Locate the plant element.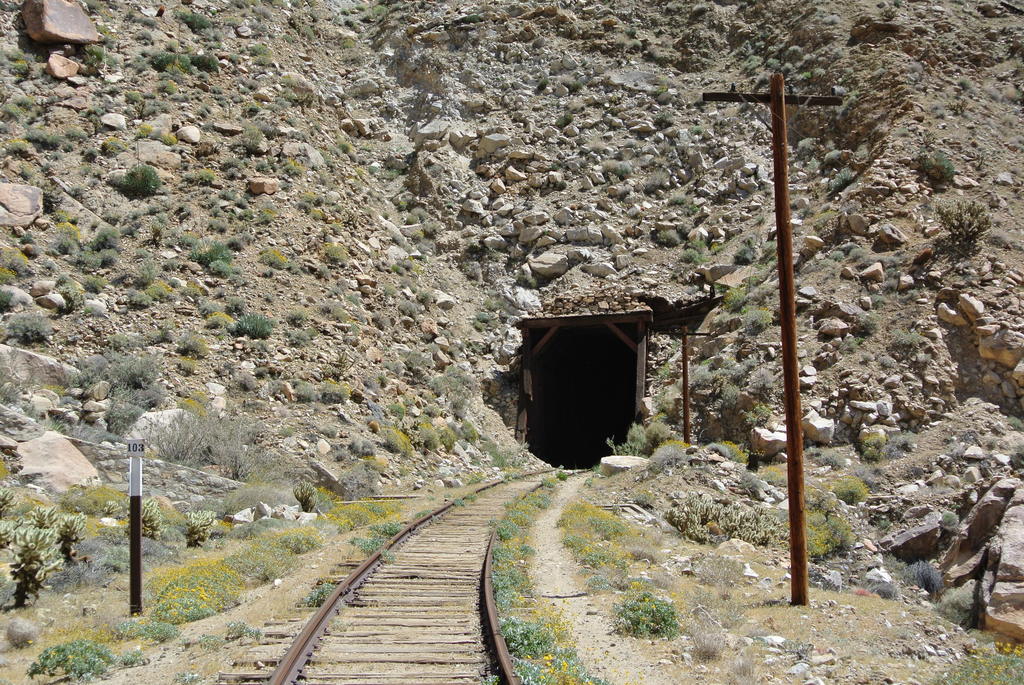
Element bbox: region(602, 156, 632, 178).
